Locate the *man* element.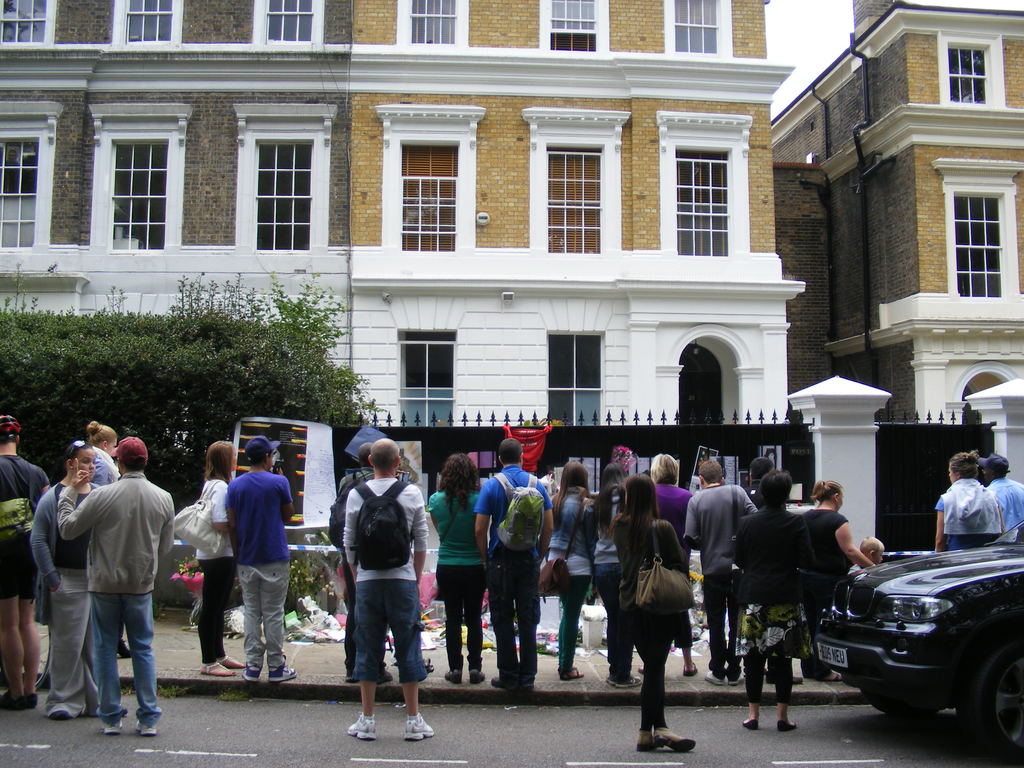
Element bbox: 746,452,774,500.
